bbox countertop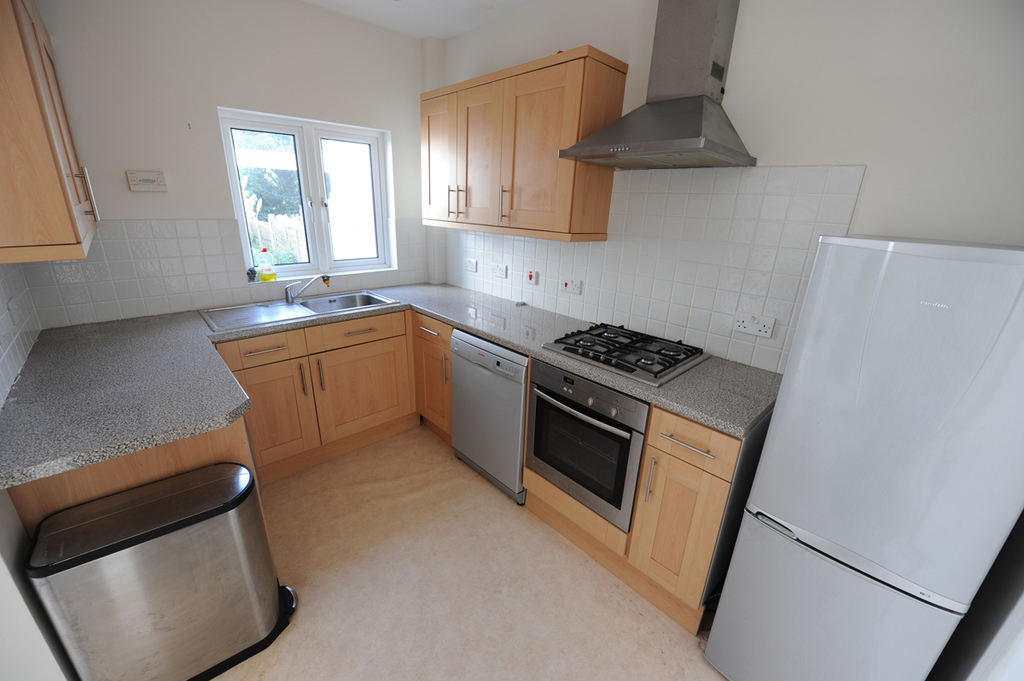
region(0, 279, 782, 492)
